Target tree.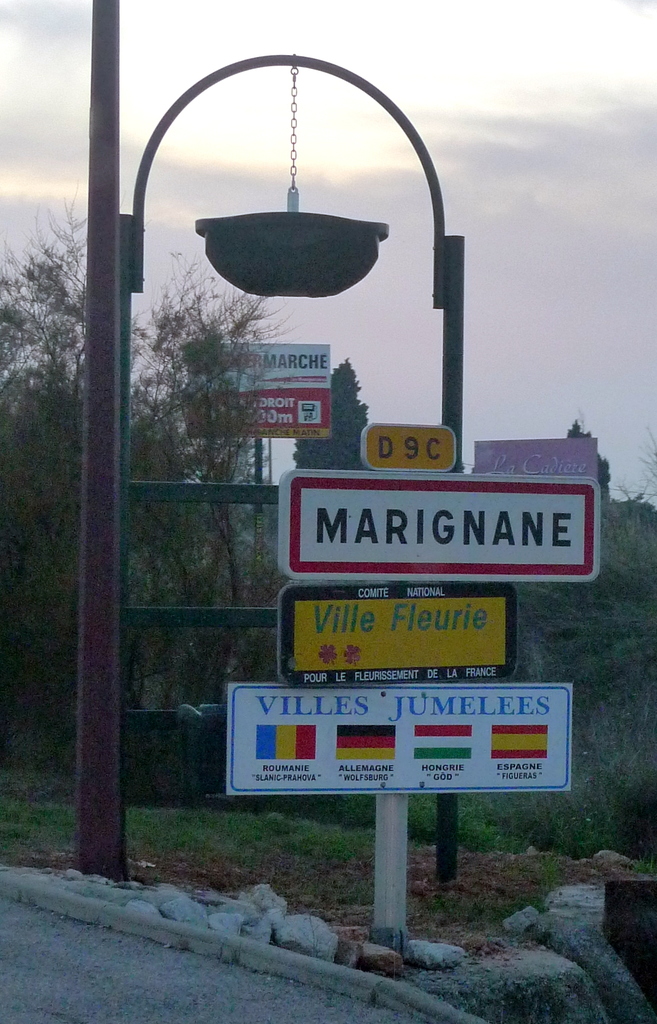
Target region: (x1=287, y1=356, x2=380, y2=477).
